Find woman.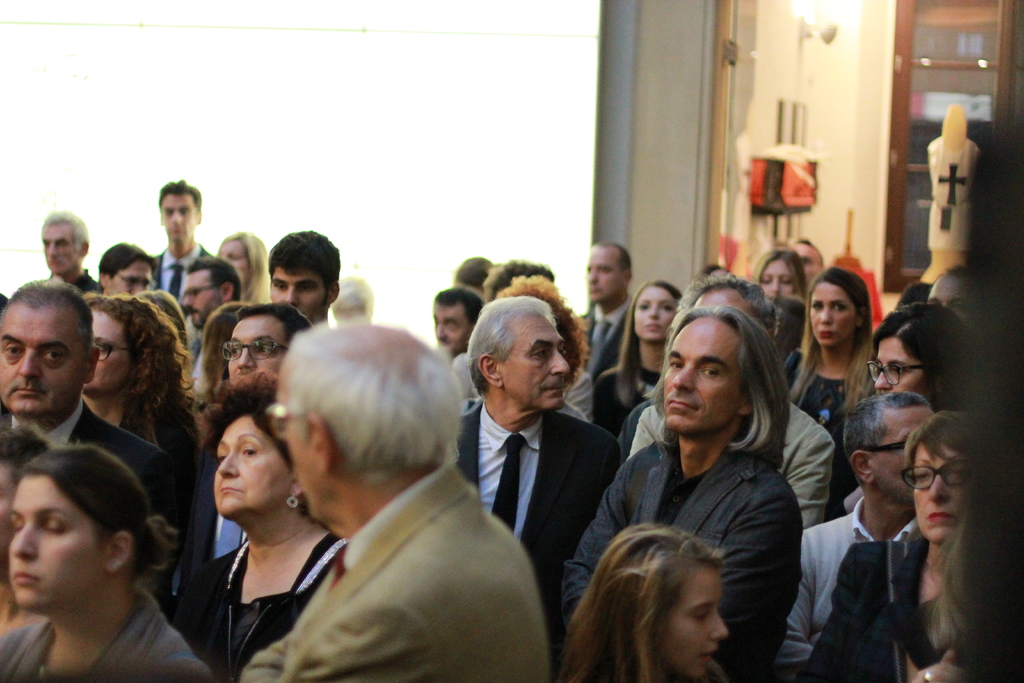
pyautogui.locateOnScreen(867, 304, 972, 417).
